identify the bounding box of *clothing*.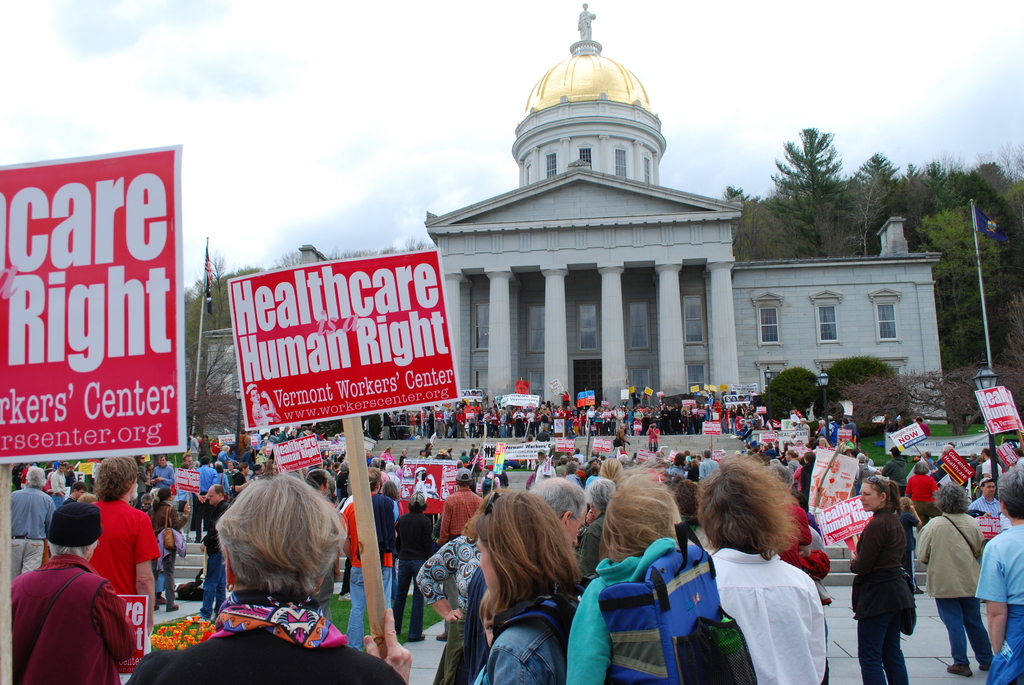
[x1=915, y1=455, x2=936, y2=482].
